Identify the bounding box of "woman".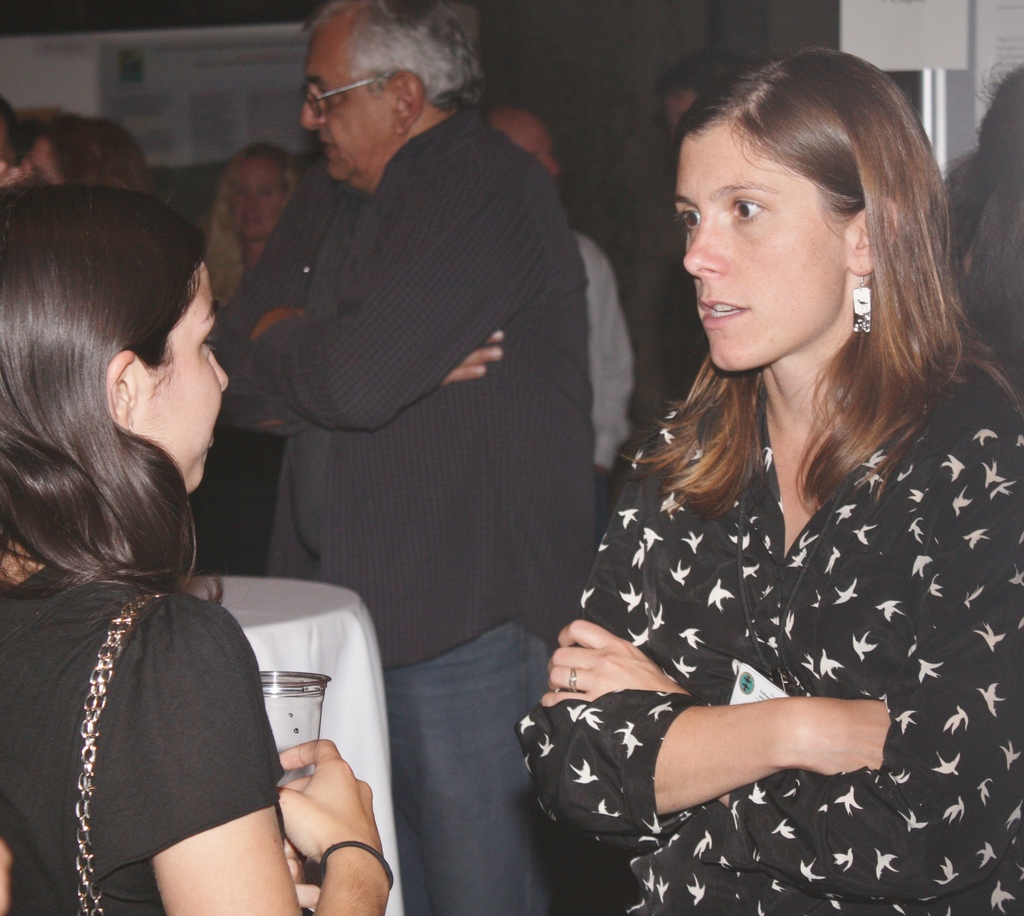
(0, 182, 402, 915).
